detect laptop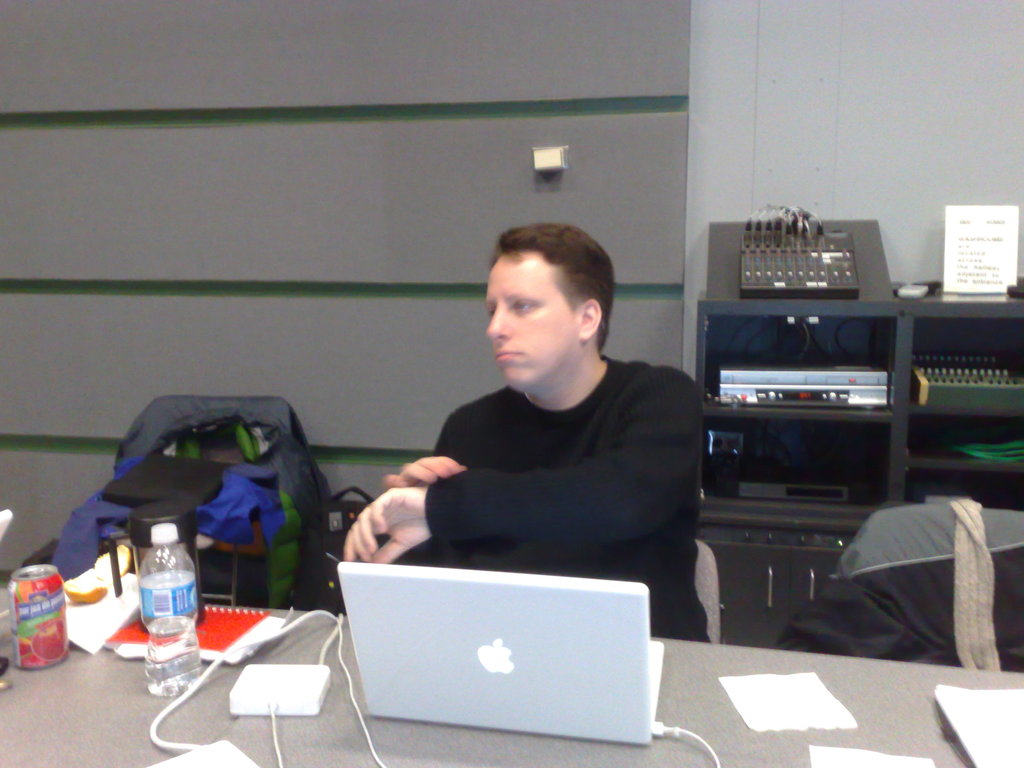
<bbox>347, 563, 662, 751</bbox>
